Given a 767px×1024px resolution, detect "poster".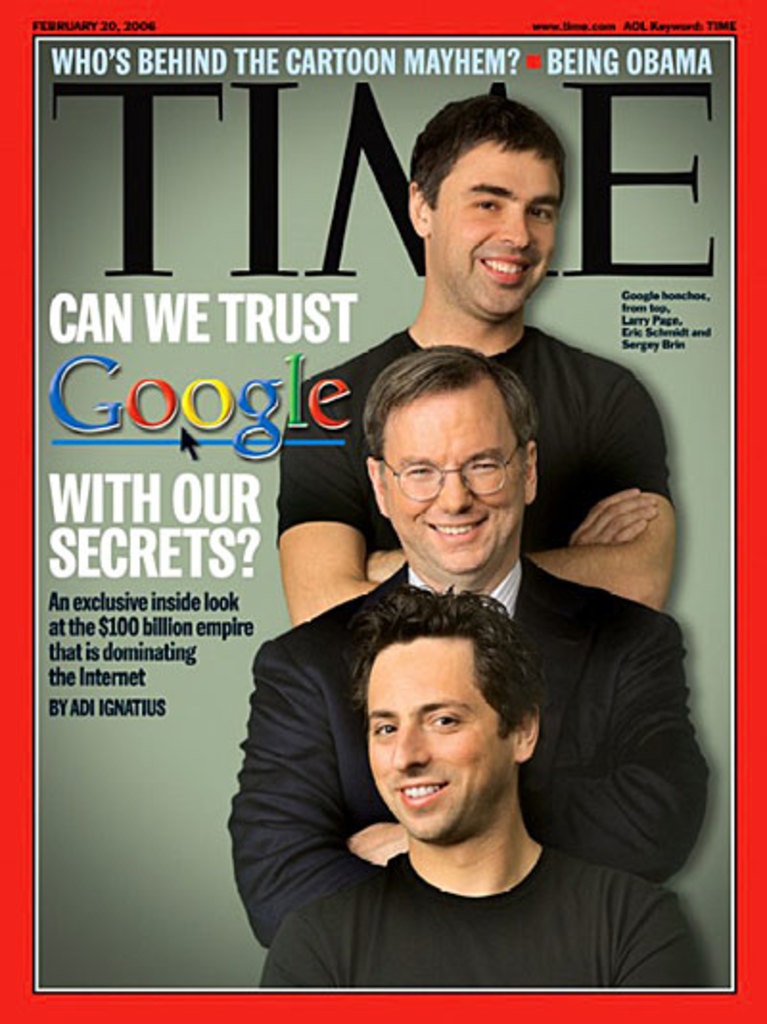
pyautogui.locateOnScreen(0, 4, 765, 1022).
